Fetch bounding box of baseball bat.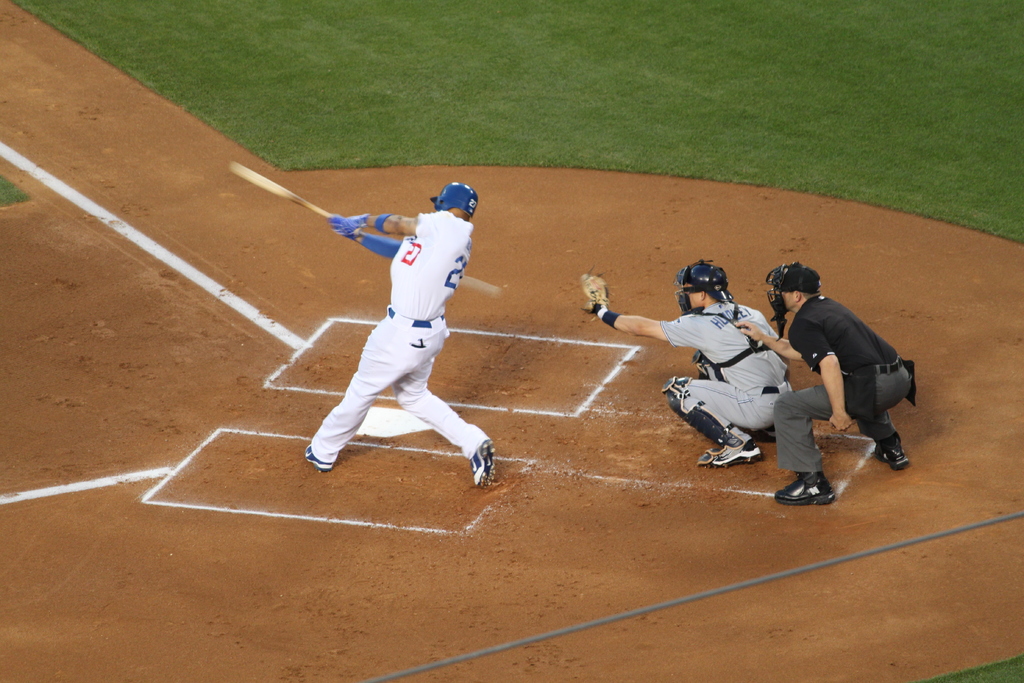
Bbox: Rect(227, 157, 359, 236).
